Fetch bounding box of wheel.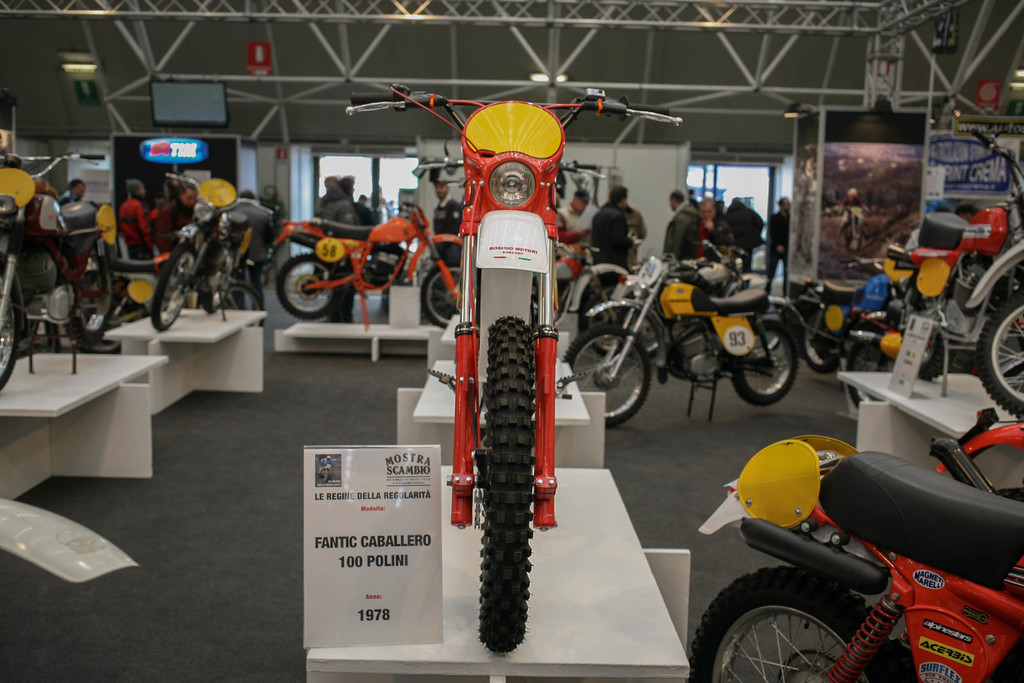
Bbox: select_region(584, 279, 634, 354).
